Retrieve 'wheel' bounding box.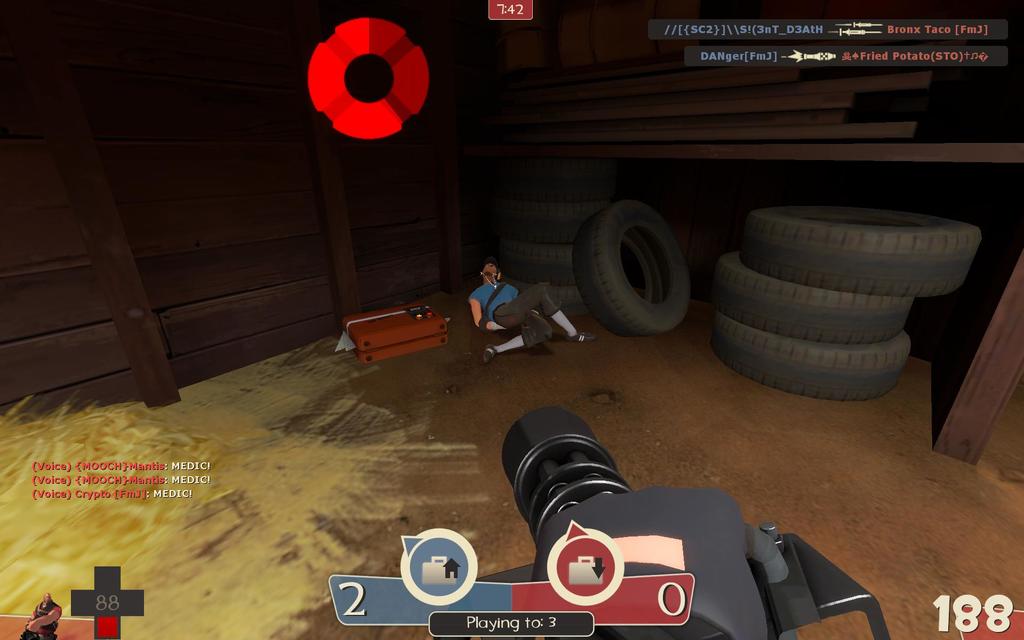
Bounding box: BBox(515, 274, 595, 337).
